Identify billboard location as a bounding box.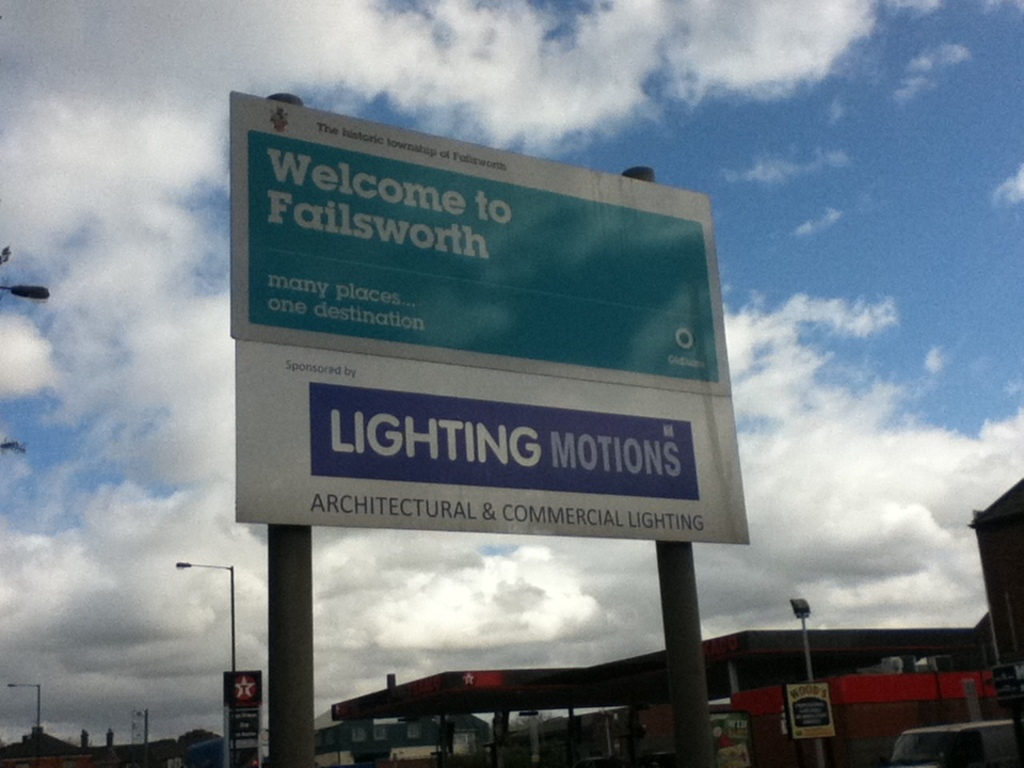
235/340/745/541.
